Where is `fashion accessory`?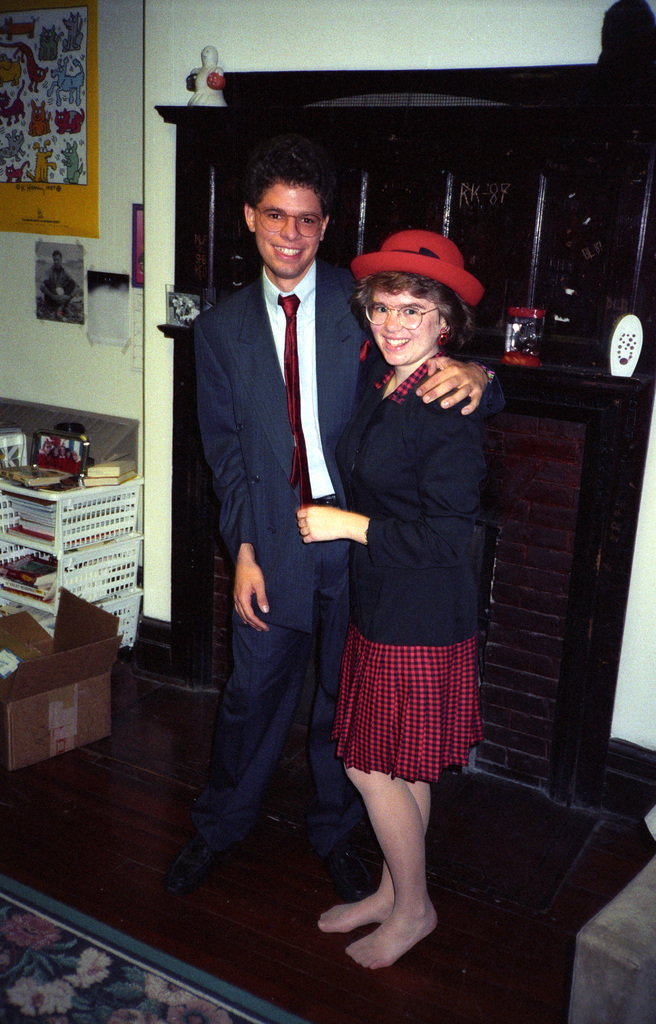
l=436, t=326, r=448, b=347.
